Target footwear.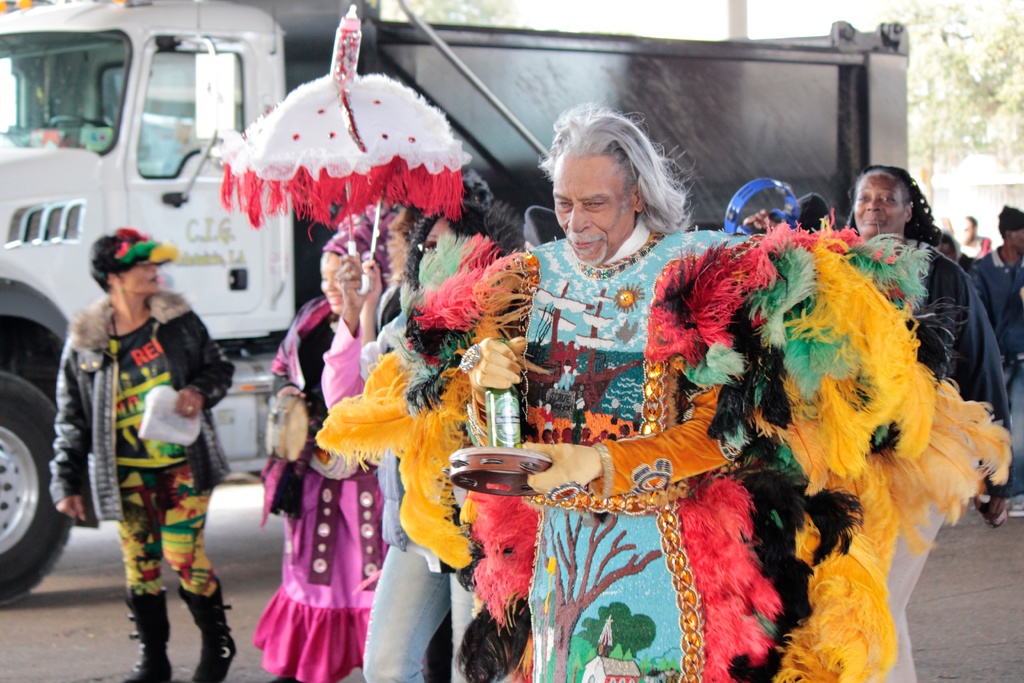
Target region: (x1=178, y1=575, x2=236, y2=682).
